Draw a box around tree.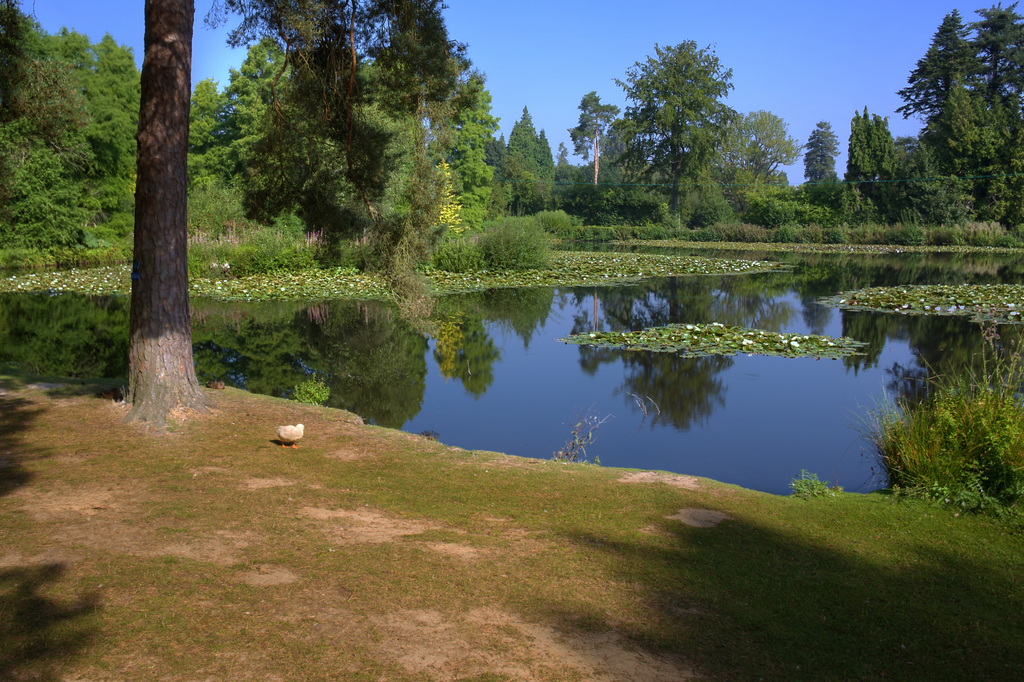
4/135/99/255.
